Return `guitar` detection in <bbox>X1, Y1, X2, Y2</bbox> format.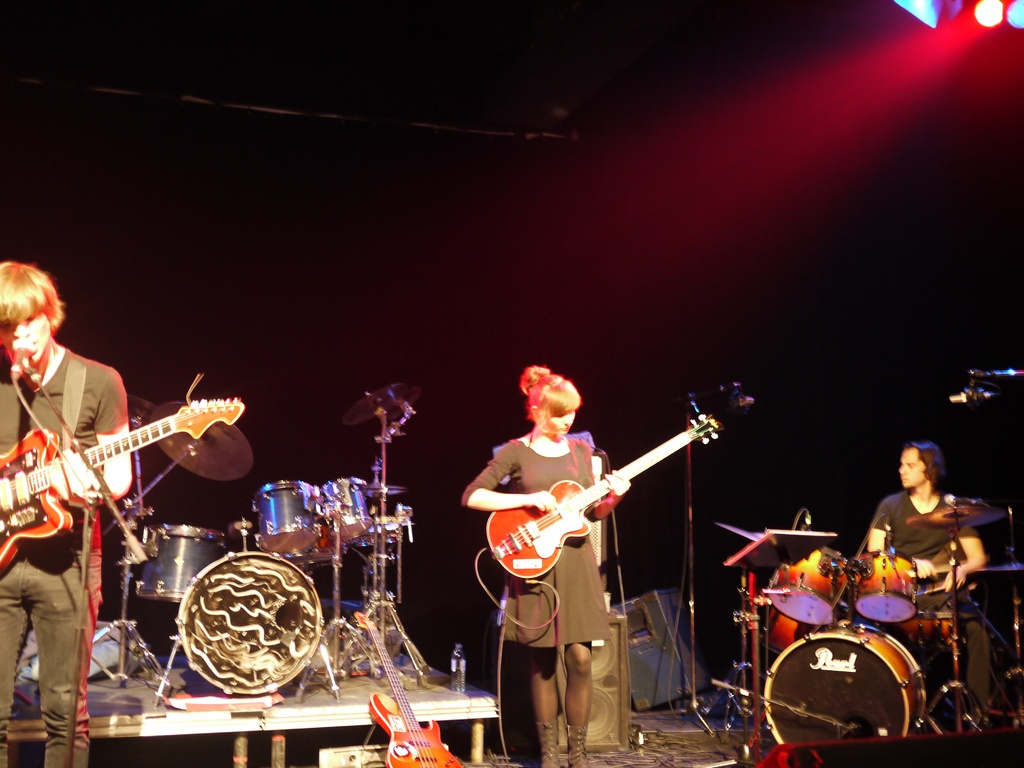
<bbox>356, 606, 465, 767</bbox>.
